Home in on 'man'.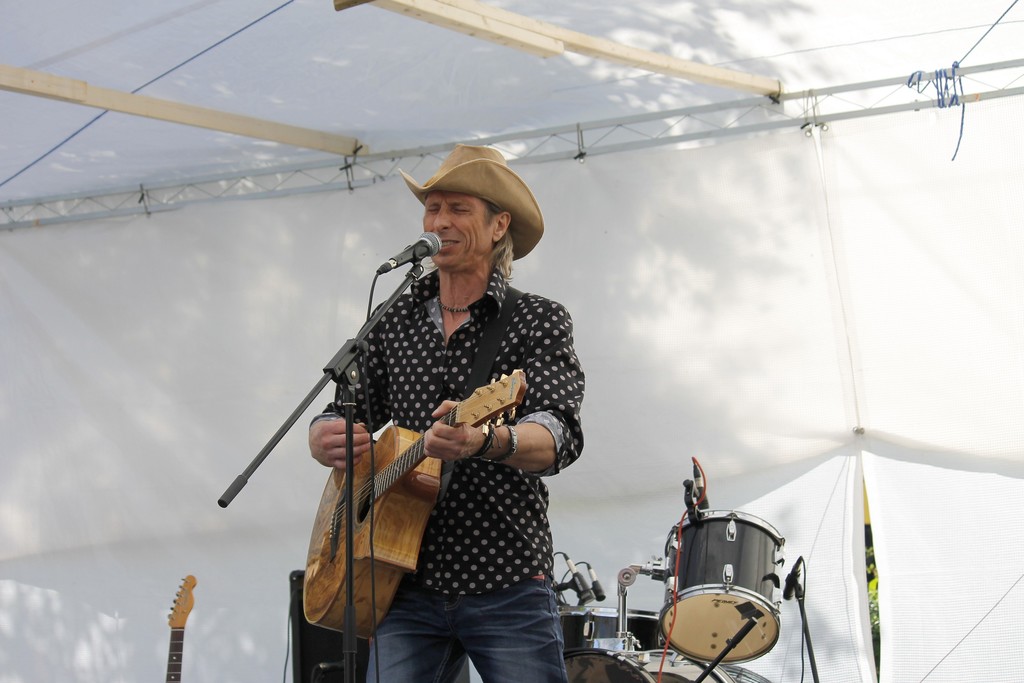
Homed in at rect(279, 159, 607, 682).
